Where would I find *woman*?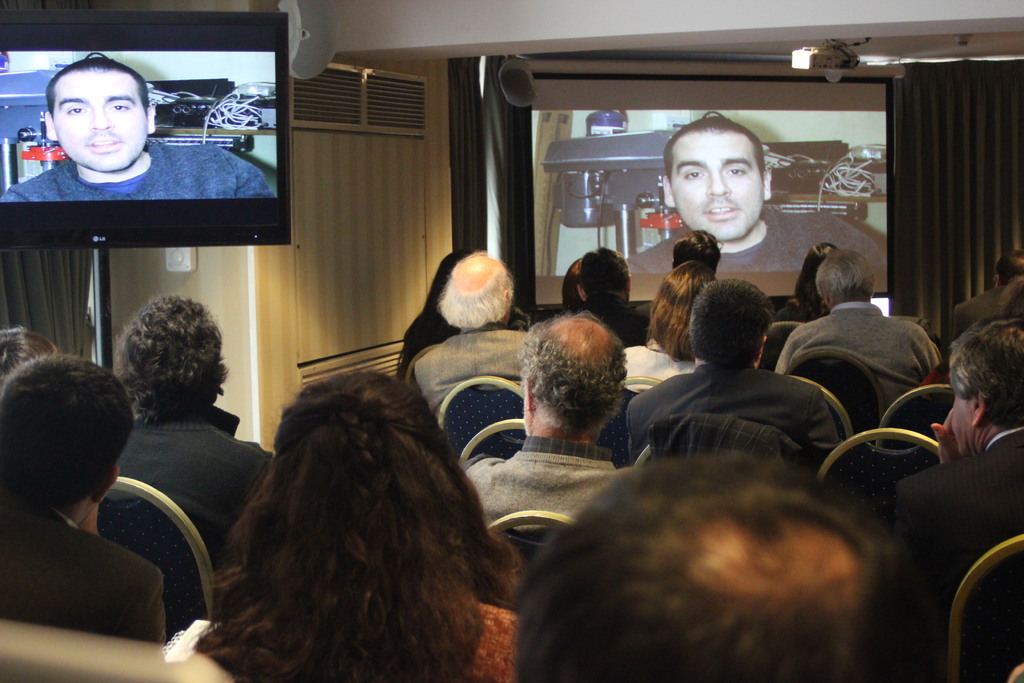
At locate(625, 261, 717, 391).
